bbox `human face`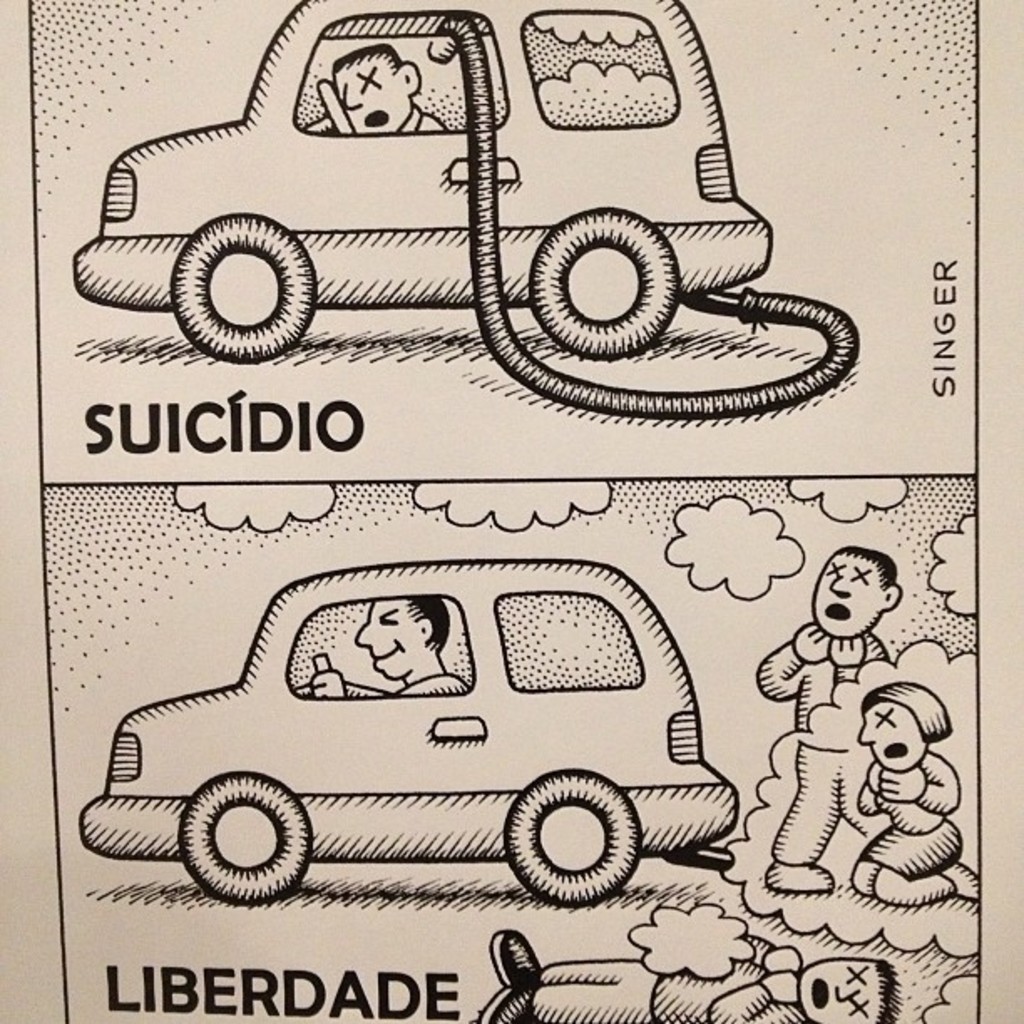
left=815, top=552, right=880, bottom=634
